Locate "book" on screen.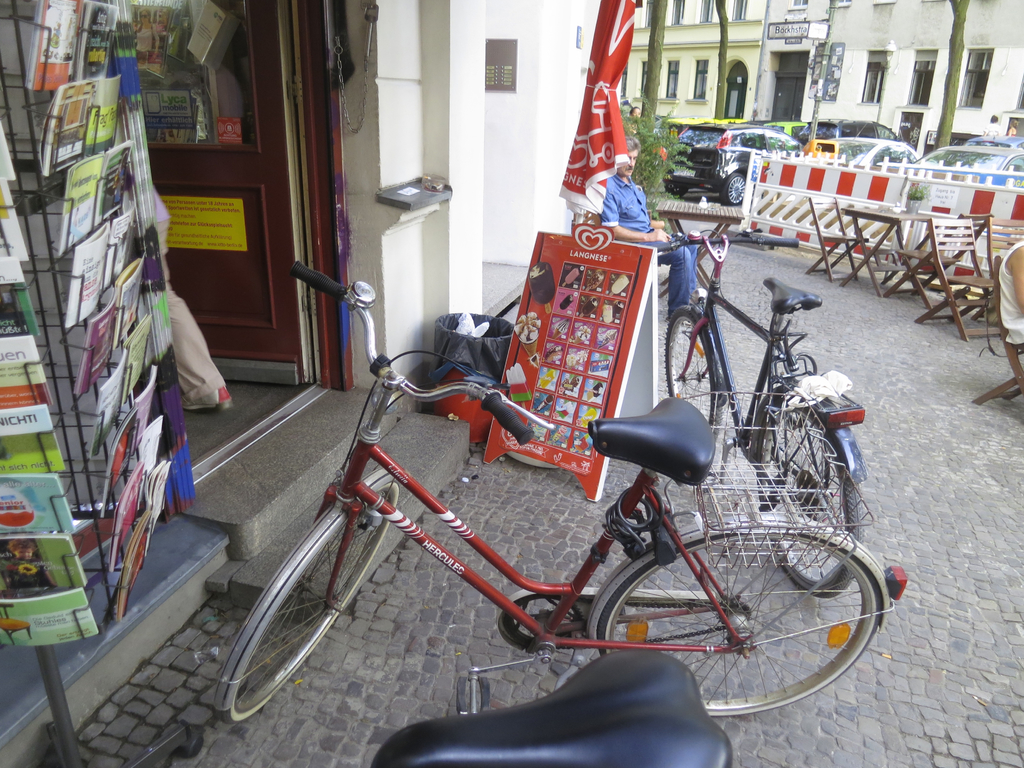
On screen at bbox=[42, 85, 87, 180].
